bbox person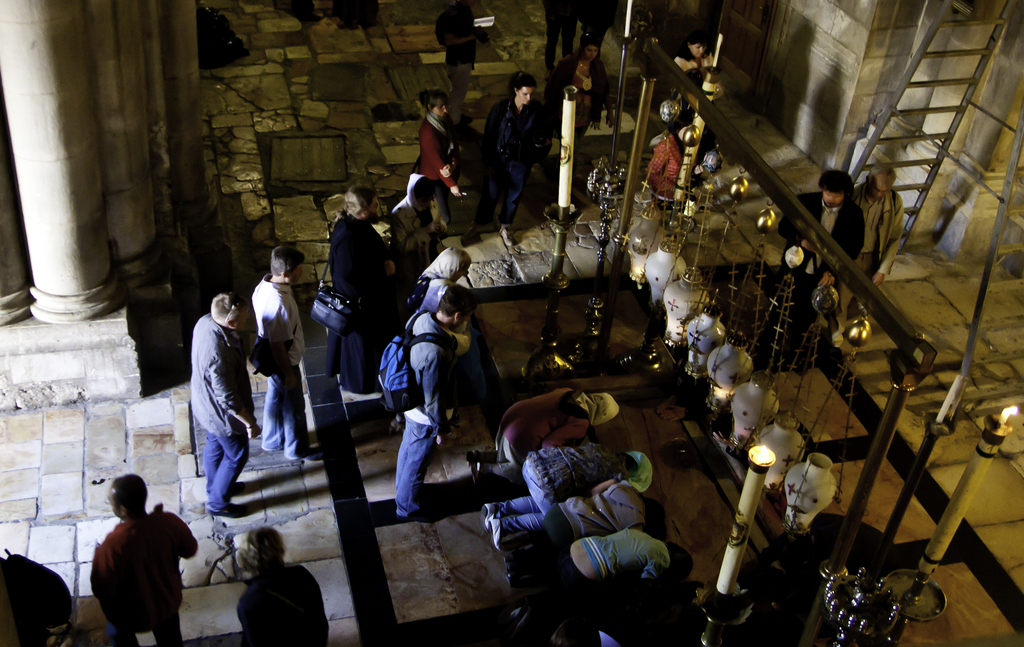
bbox=[186, 285, 263, 520]
